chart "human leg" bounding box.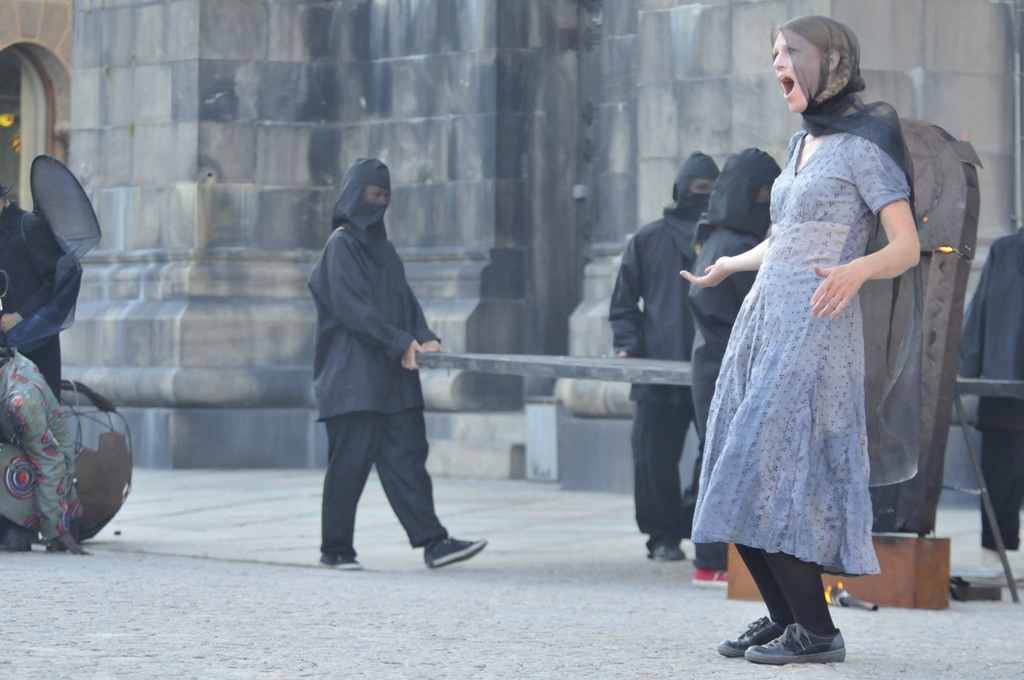
Charted: 637:393:687:558.
